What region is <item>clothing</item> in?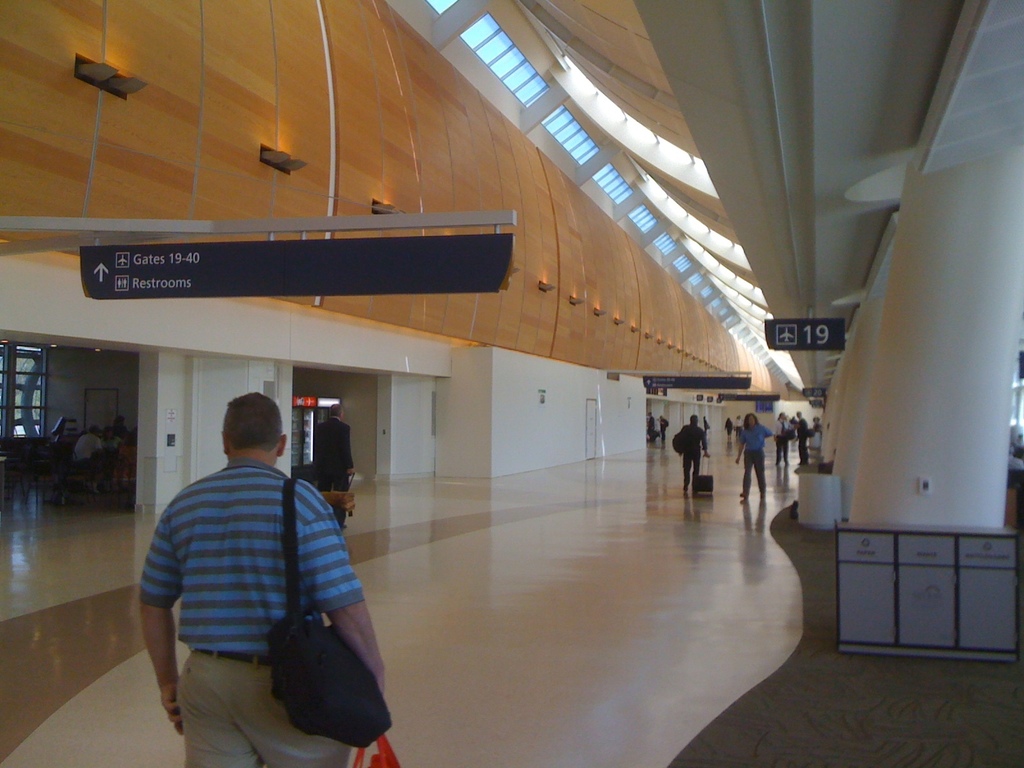
locate(140, 419, 364, 744).
